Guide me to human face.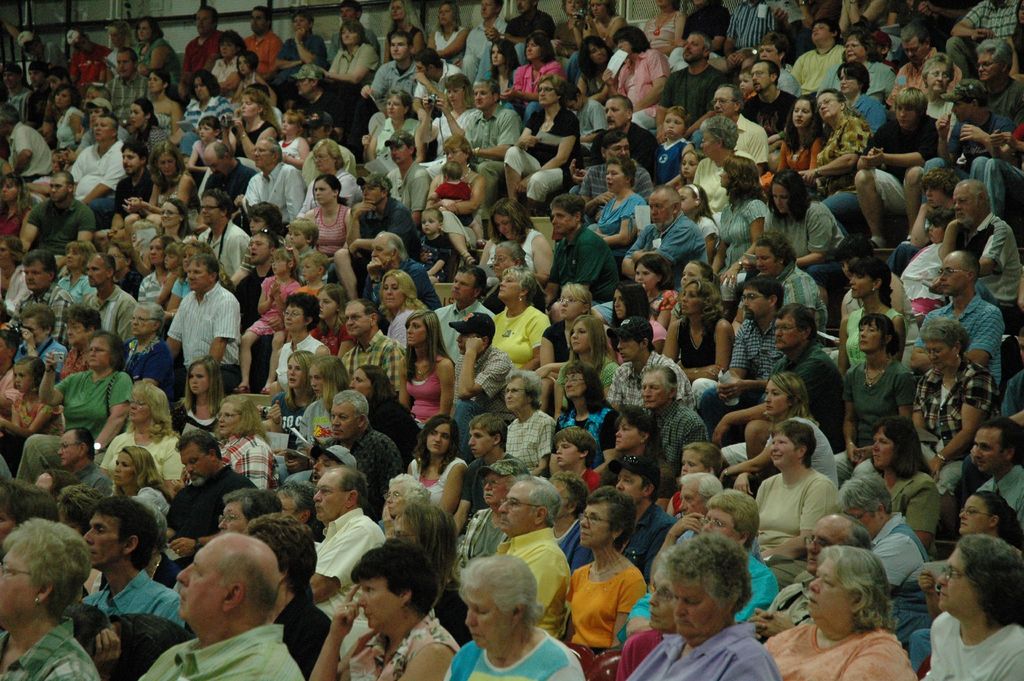
Guidance: Rect(977, 55, 1004, 80).
